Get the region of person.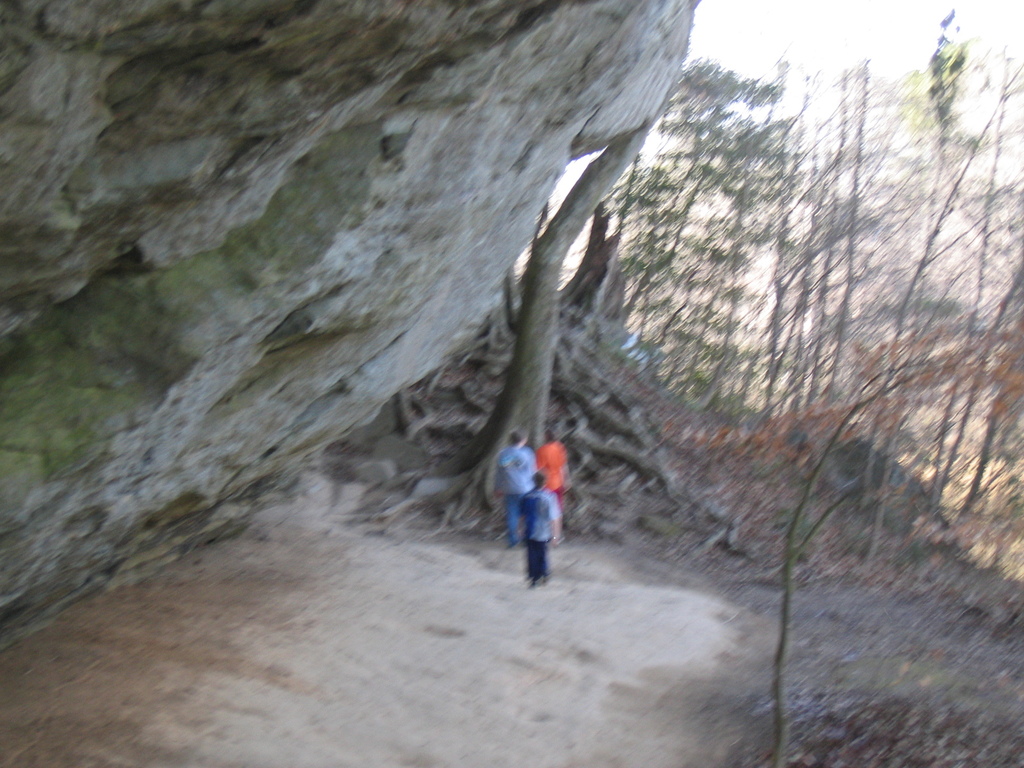
locate(487, 419, 538, 540).
